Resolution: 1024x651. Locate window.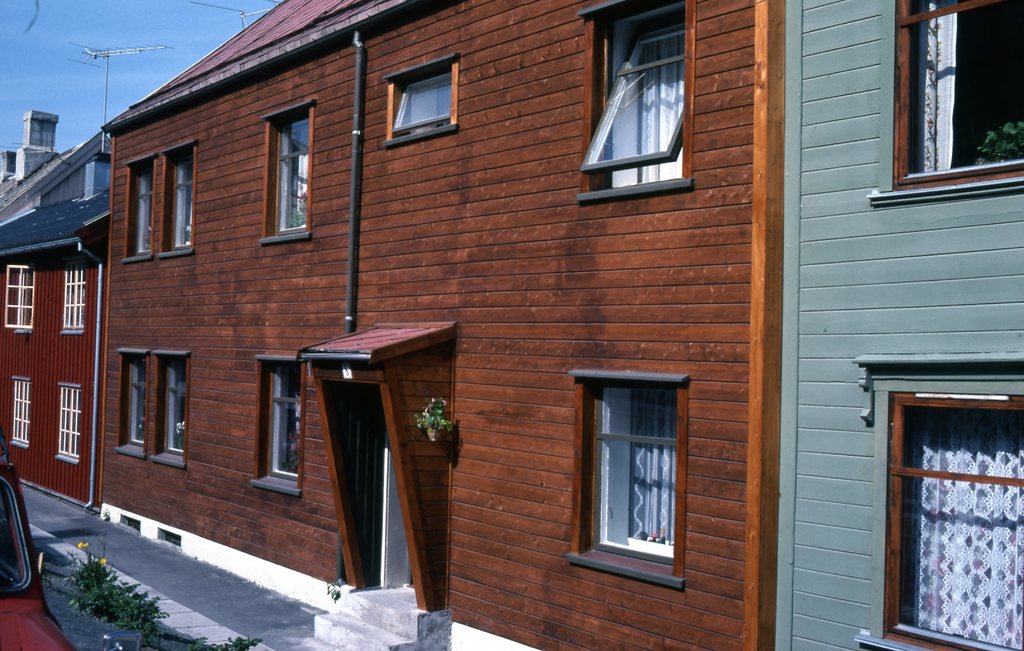
248:356:302:494.
